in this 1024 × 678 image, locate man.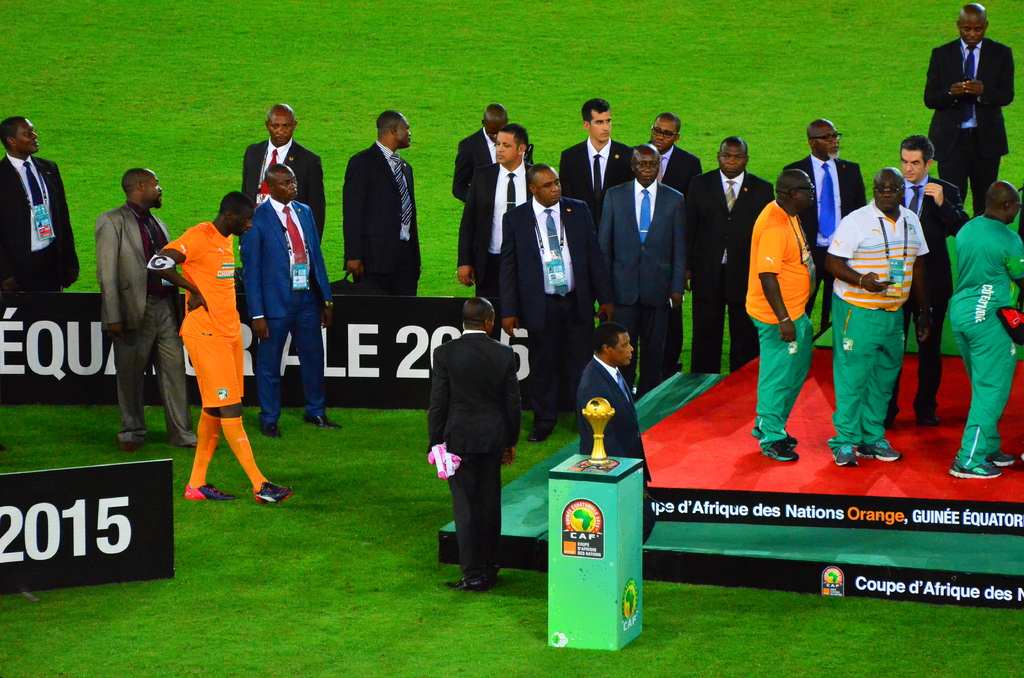
Bounding box: {"x1": 940, "y1": 174, "x2": 1023, "y2": 478}.
